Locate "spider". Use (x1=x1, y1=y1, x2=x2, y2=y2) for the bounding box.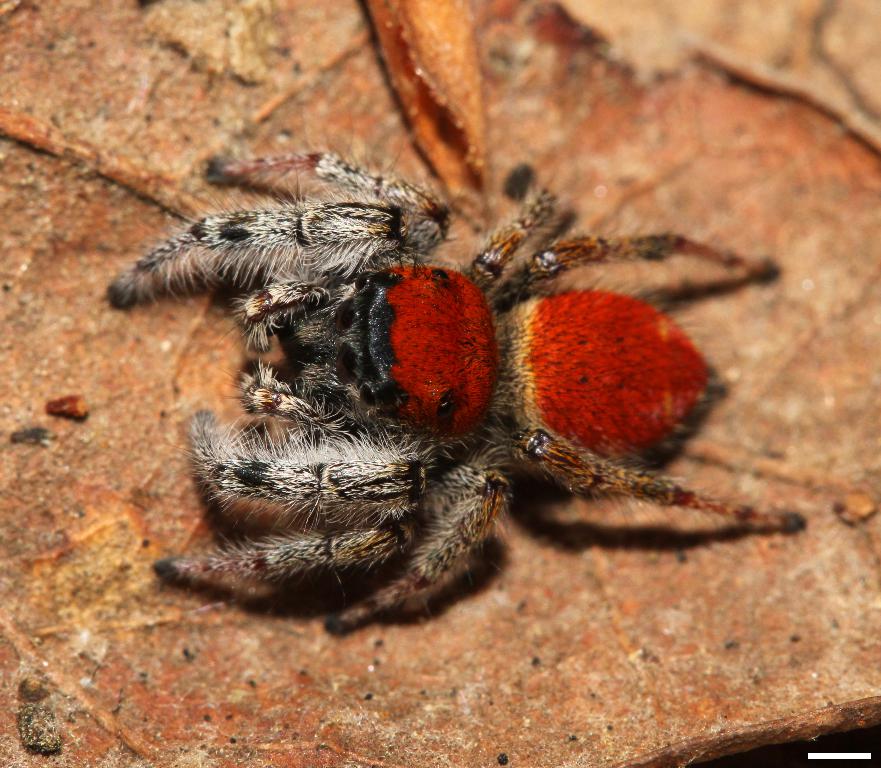
(x1=96, y1=124, x2=811, y2=637).
